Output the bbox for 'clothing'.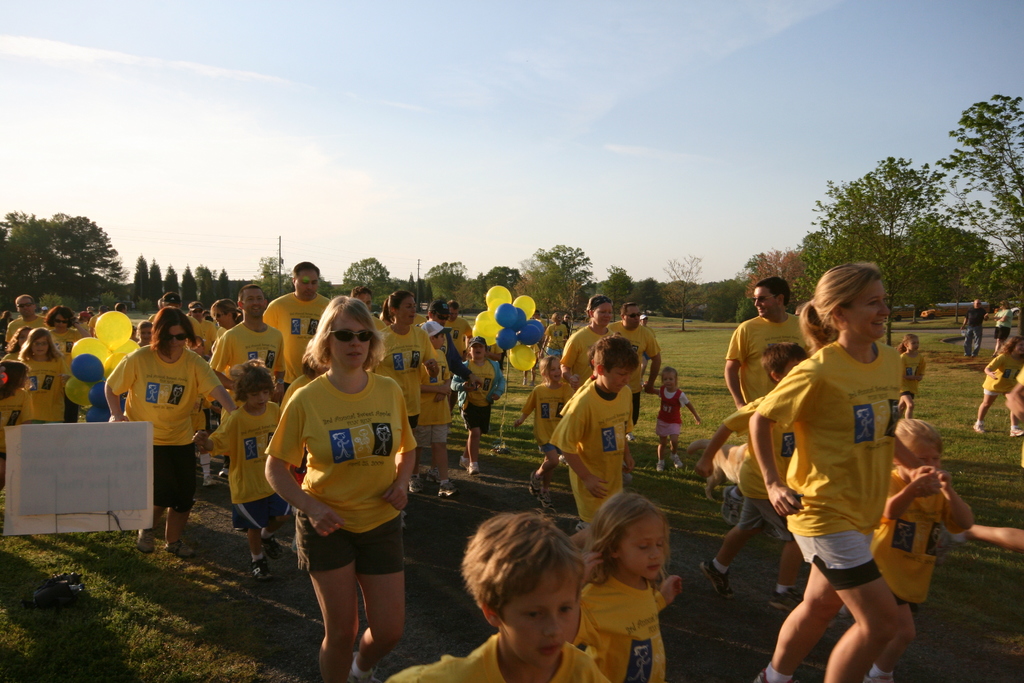
(x1=729, y1=316, x2=813, y2=426).
